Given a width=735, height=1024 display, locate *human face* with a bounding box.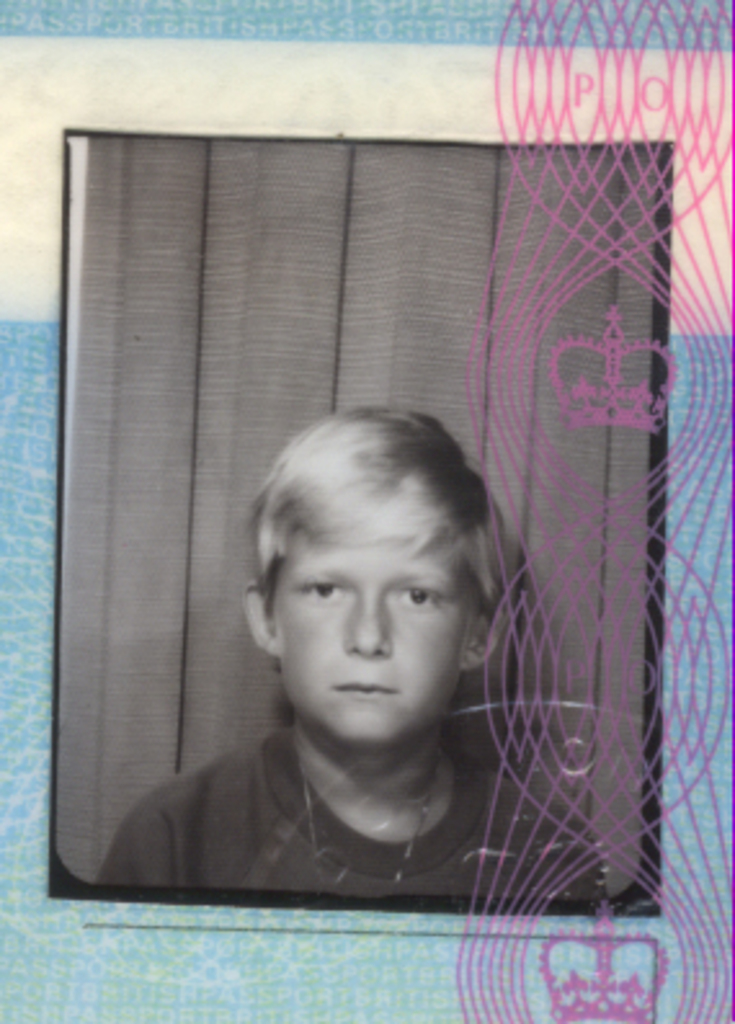
Located: <bbox>273, 531, 480, 748</bbox>.
